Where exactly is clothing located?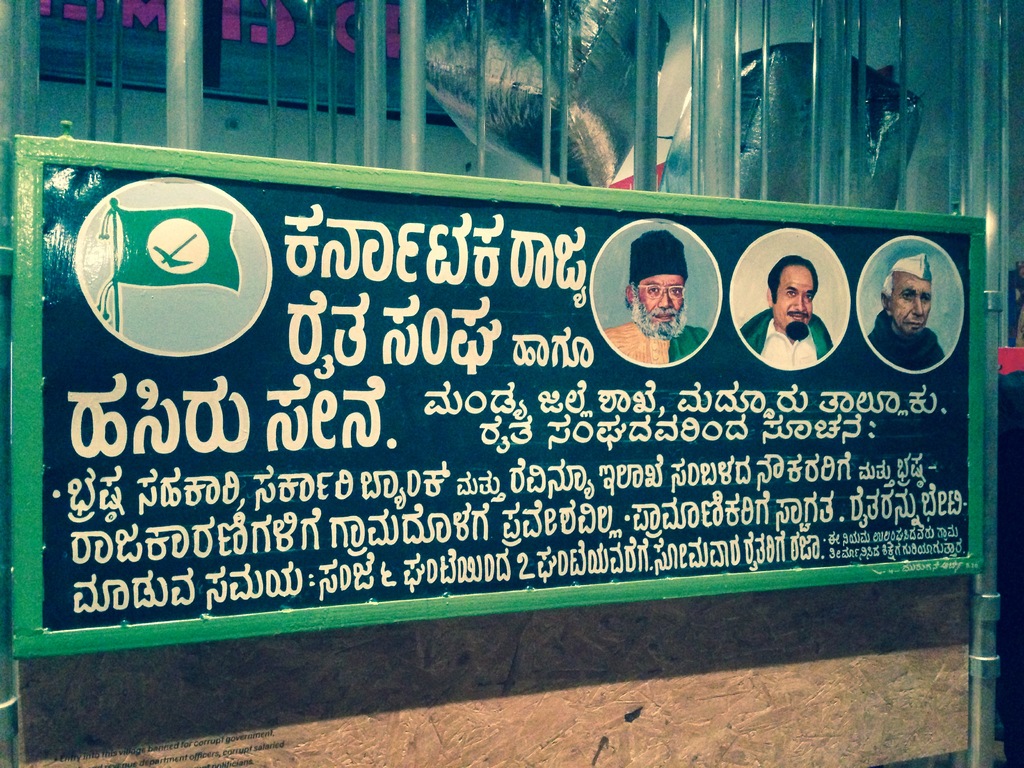
Its bounding box is (left=870, top=311, right=944, bottom=373).
